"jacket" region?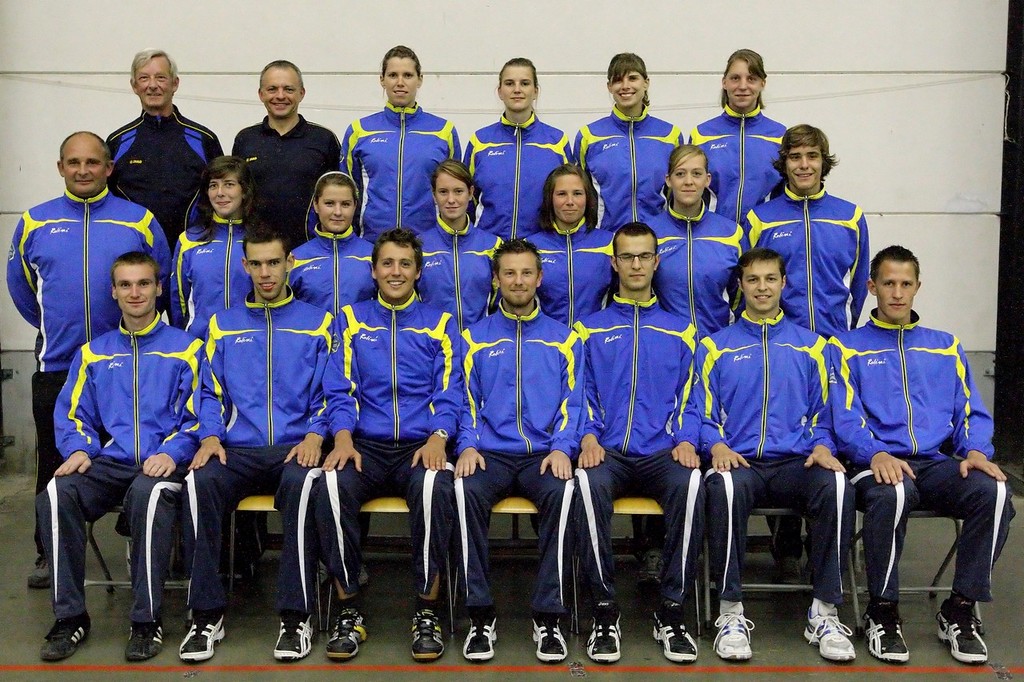
[283,223,387,319]
